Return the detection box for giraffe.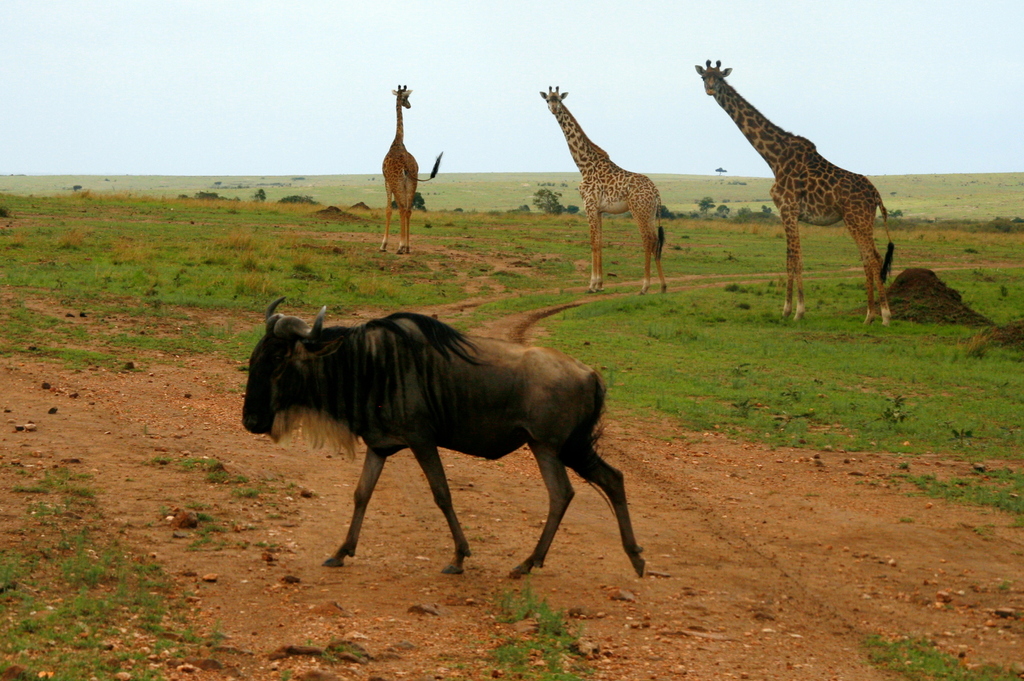
detection(536, 83, 669, 297).
